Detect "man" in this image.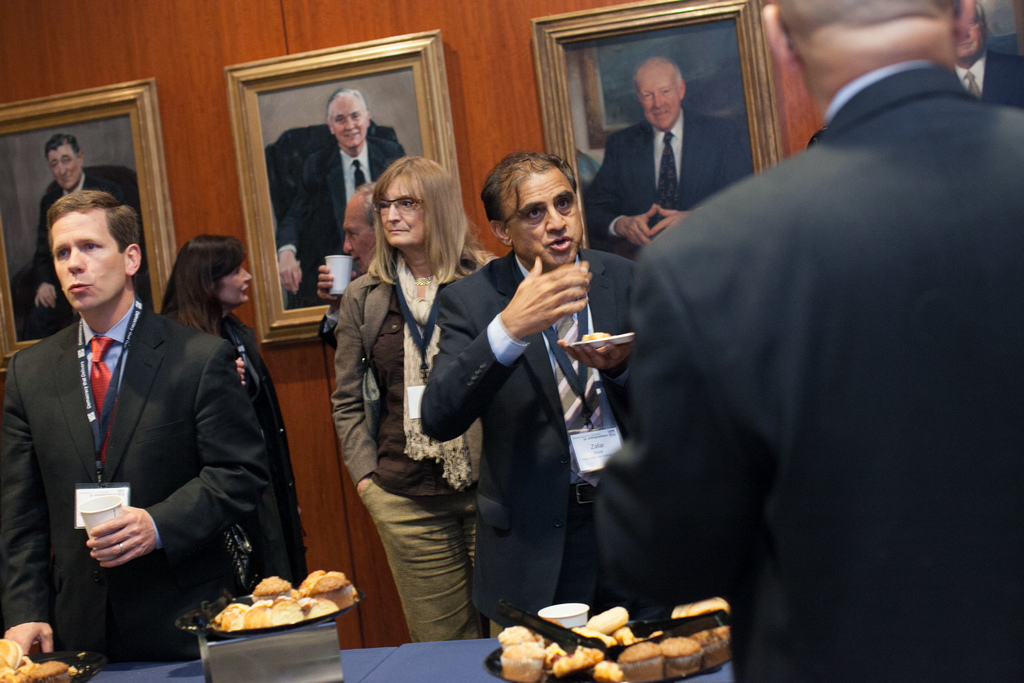
Detection: locate(1, 189, 271, 655).
